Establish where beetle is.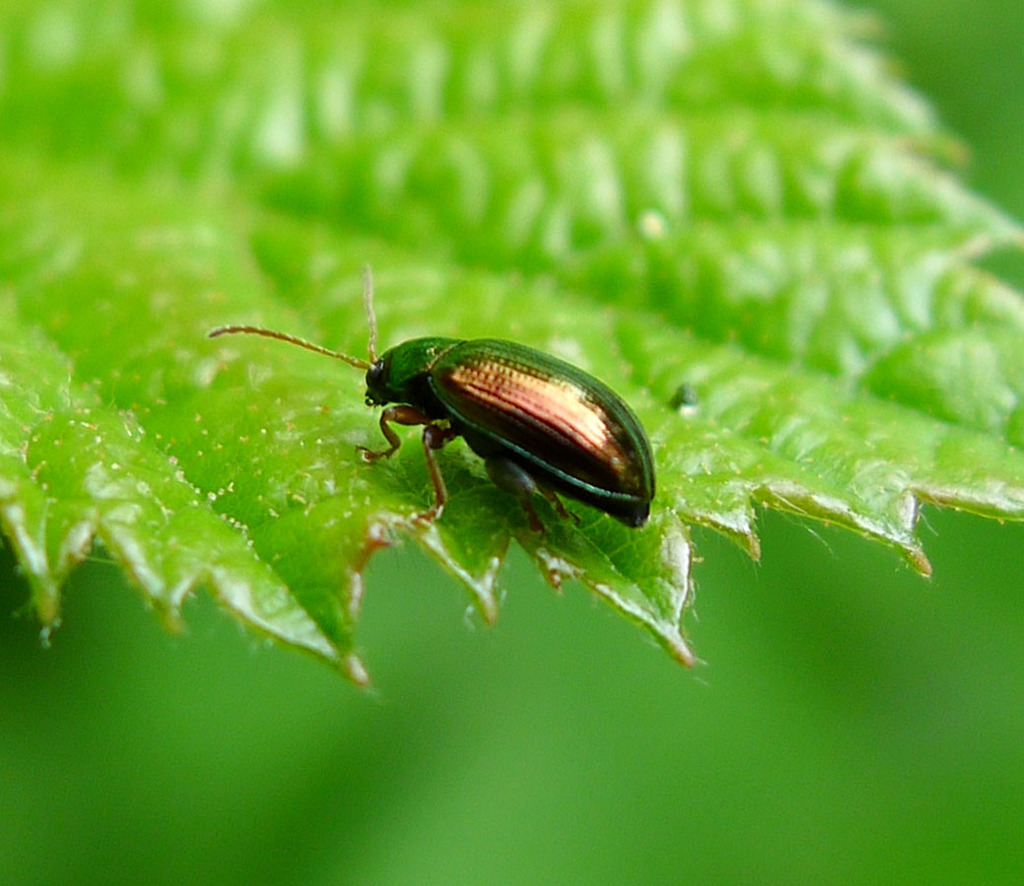
Established at [209,286,700,567].
